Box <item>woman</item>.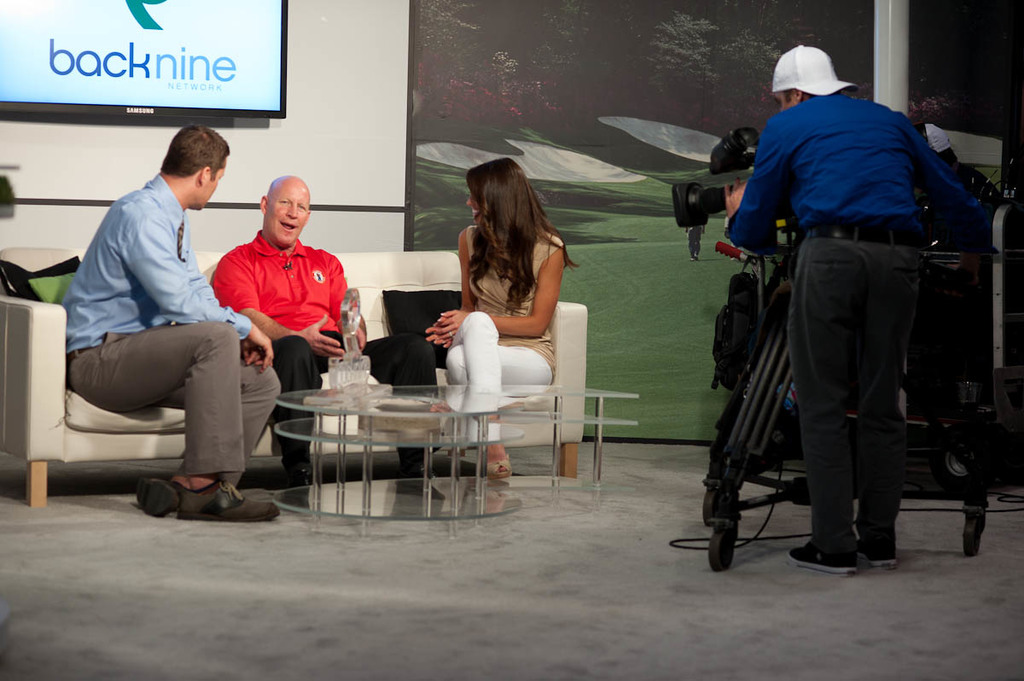
428:157:579:476.
